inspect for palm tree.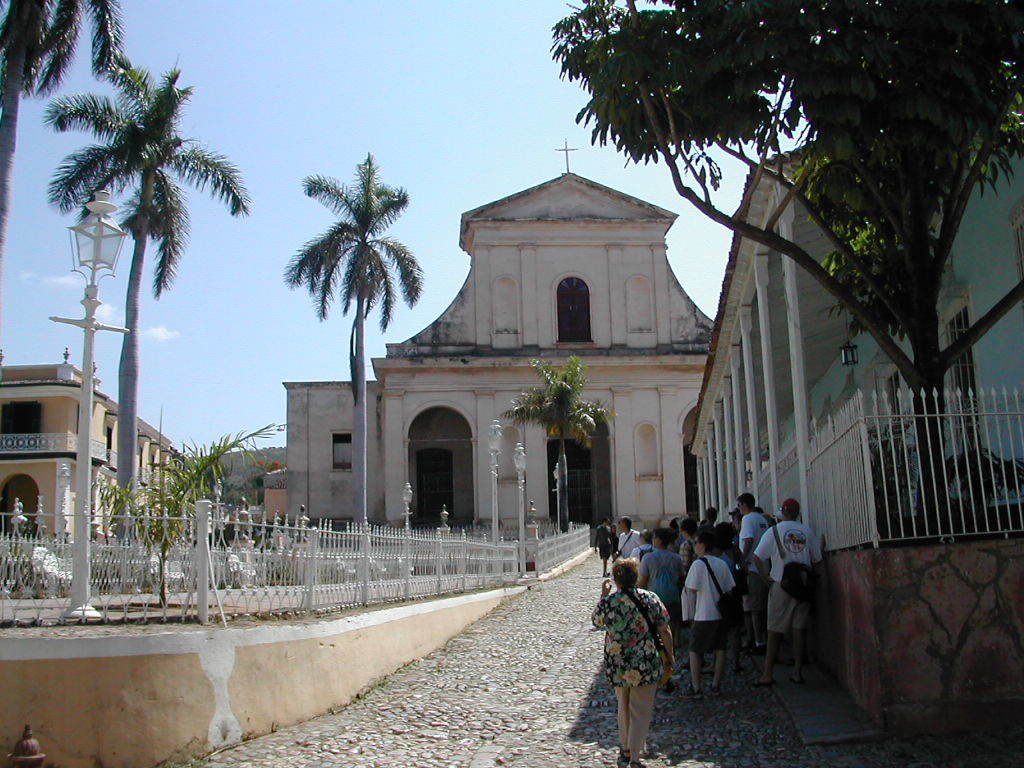
Inspection: select_region(39, 61, 258, 550).
